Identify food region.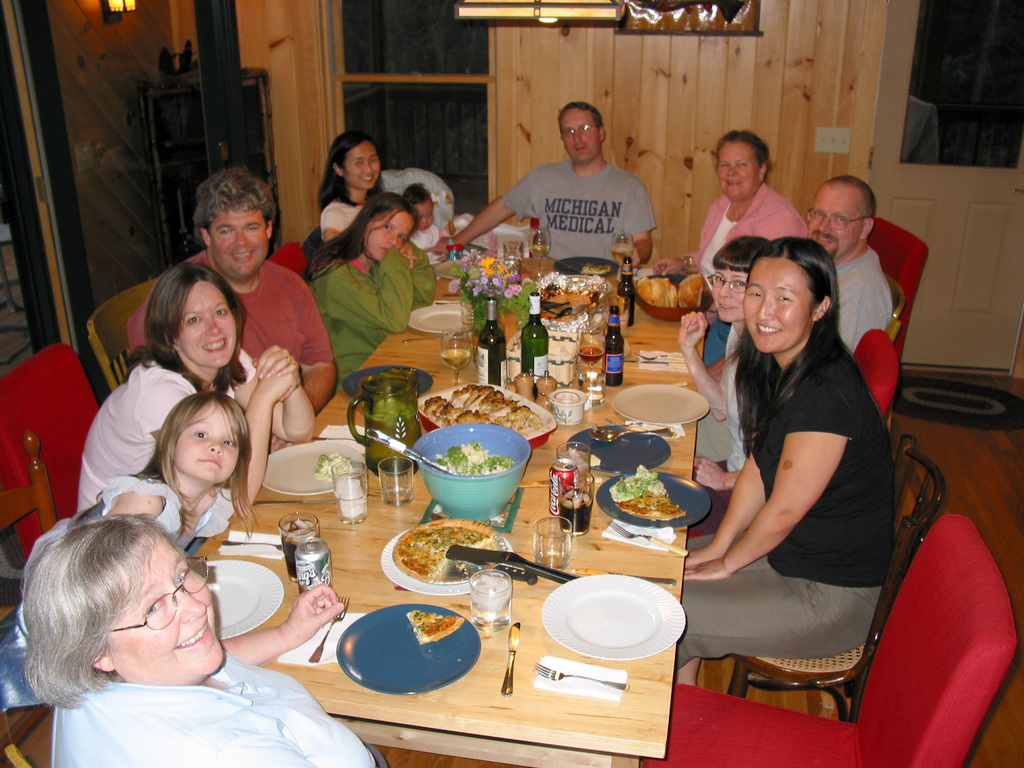
Region: <box>391,515,499,587</box>.
